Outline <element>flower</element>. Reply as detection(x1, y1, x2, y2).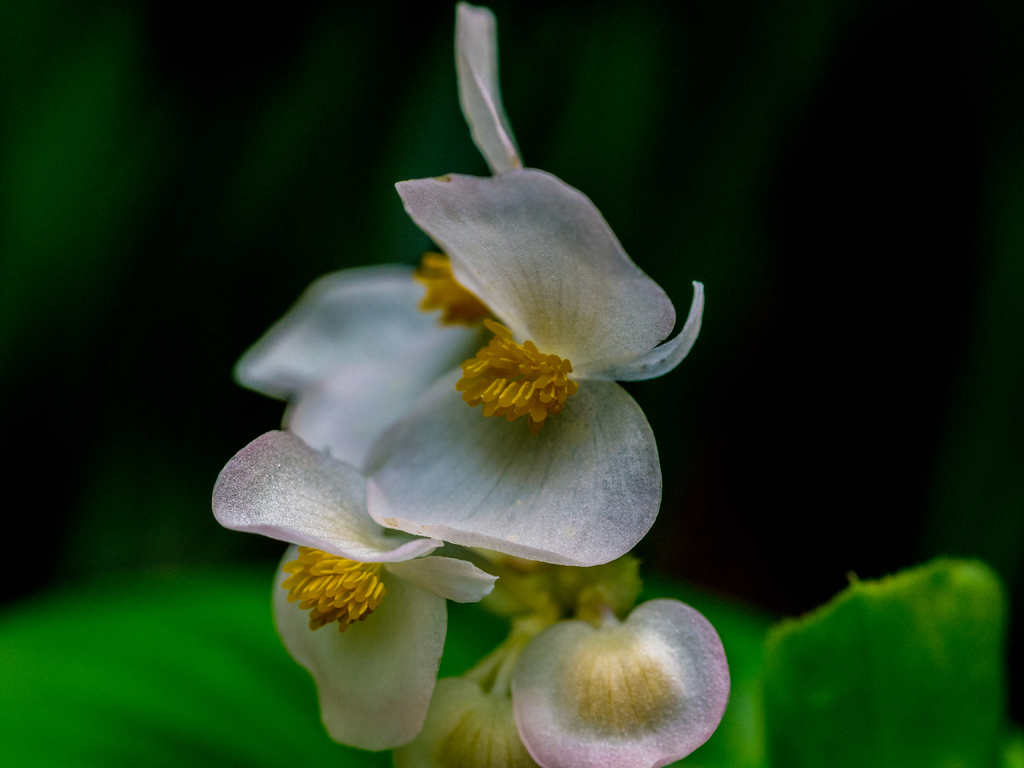
detection(232, 0, 719, 566).
